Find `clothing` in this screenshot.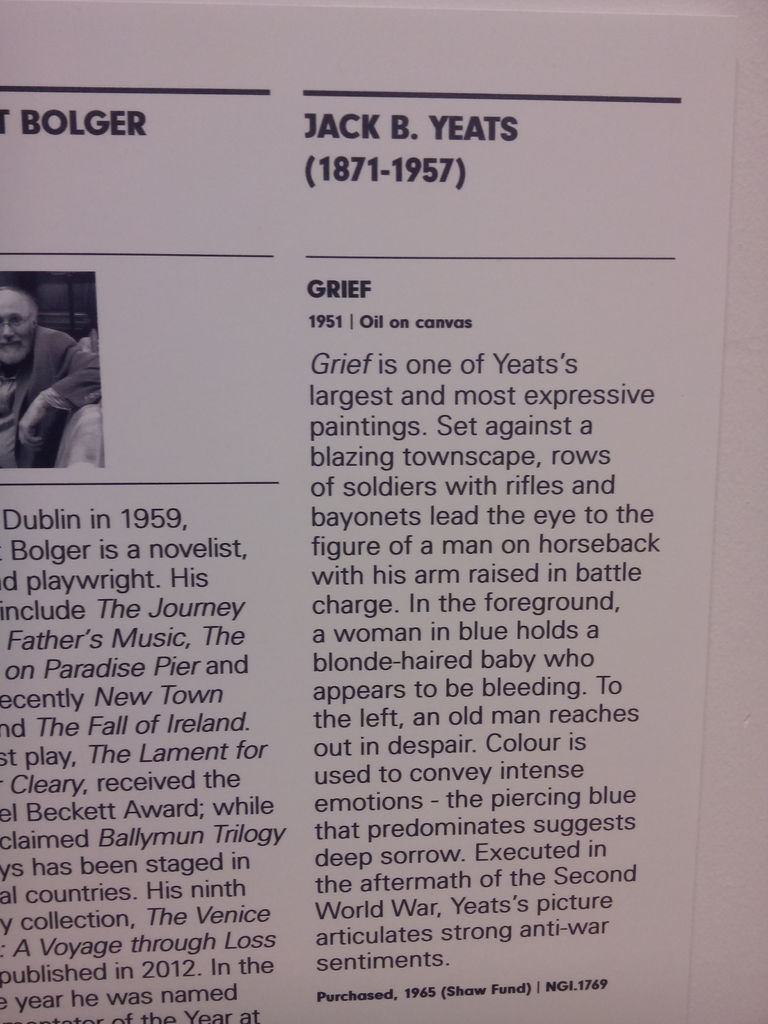
The bounding box for `clothing` is [5,275,107,467].
